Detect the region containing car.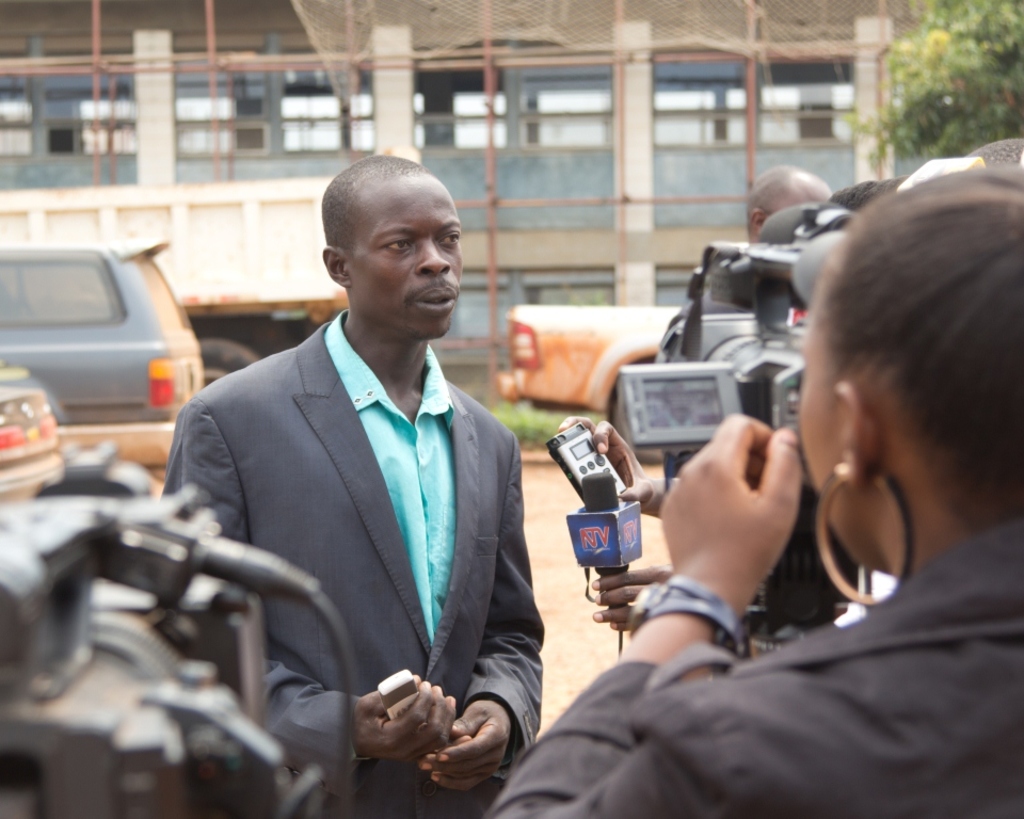
[x1=0, y1=237, x2=203, y2=481].
